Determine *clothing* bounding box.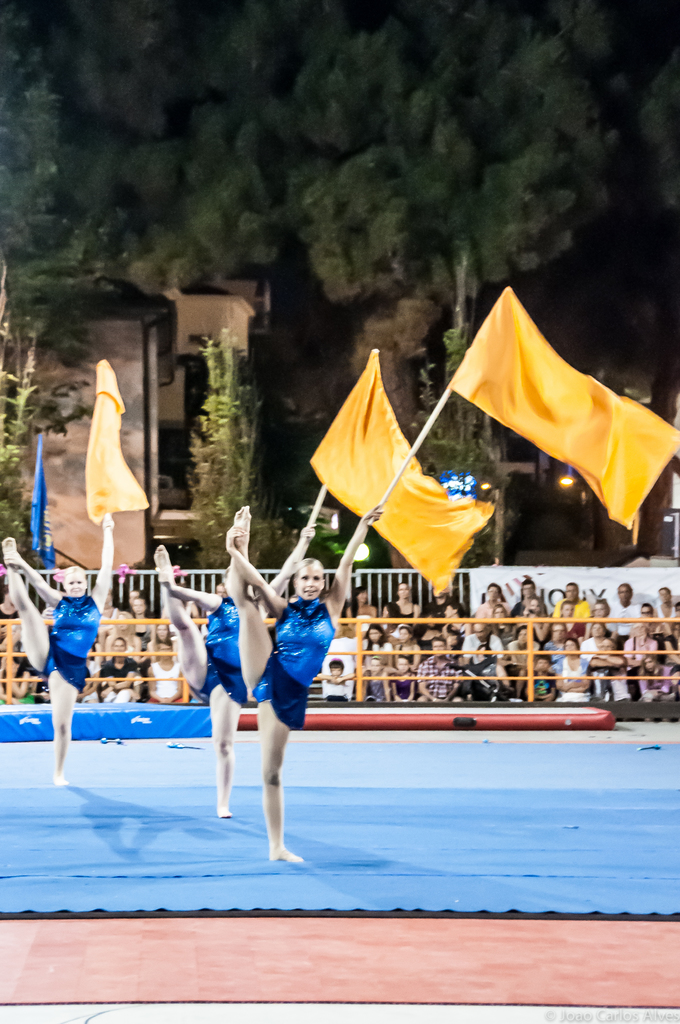
Determined: [19,584,104,694].
